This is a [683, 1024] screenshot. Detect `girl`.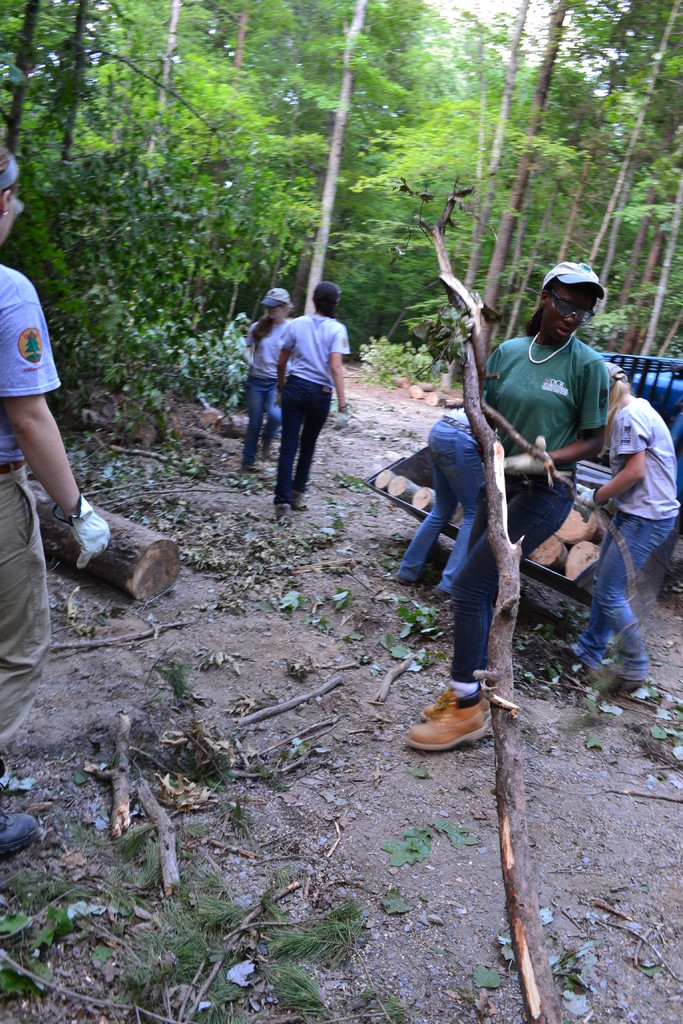
273:282:349:523.
